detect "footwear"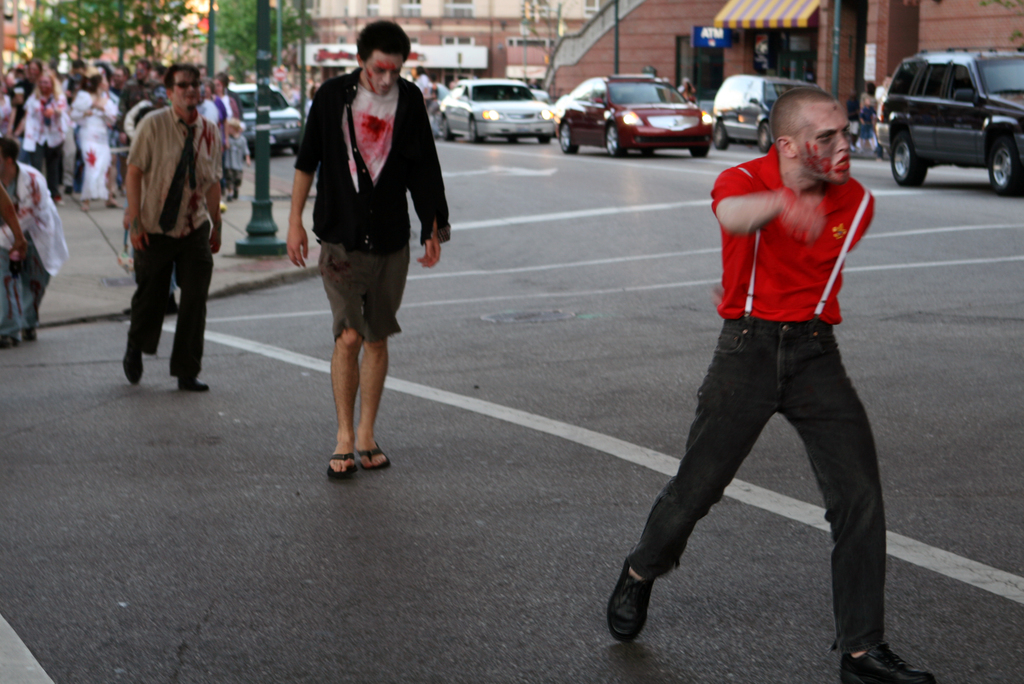
x1=0 y1=332 x2=19 y2=346
